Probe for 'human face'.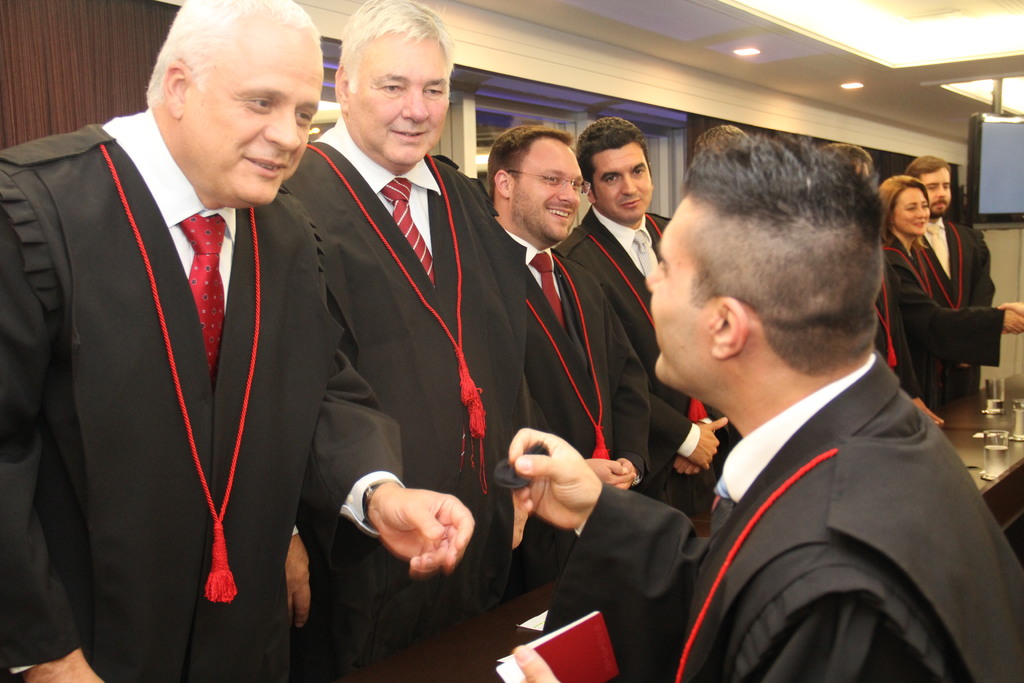
Probe result: box(593, 144, 653, 220).
